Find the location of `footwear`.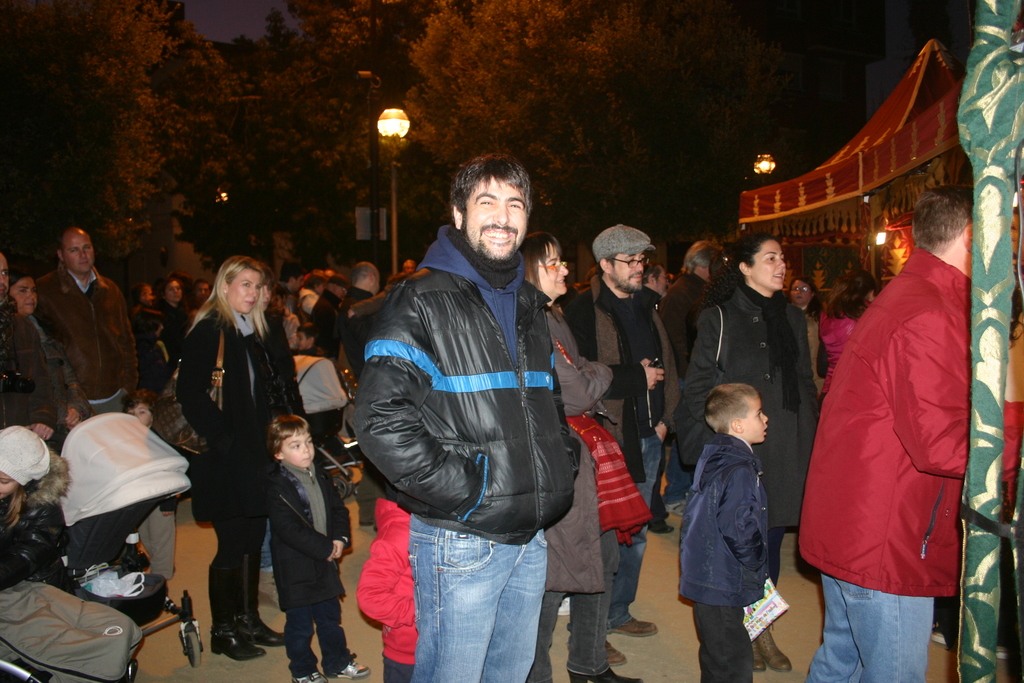
Location: [left=330, top=661, right=376, bottom=682].
